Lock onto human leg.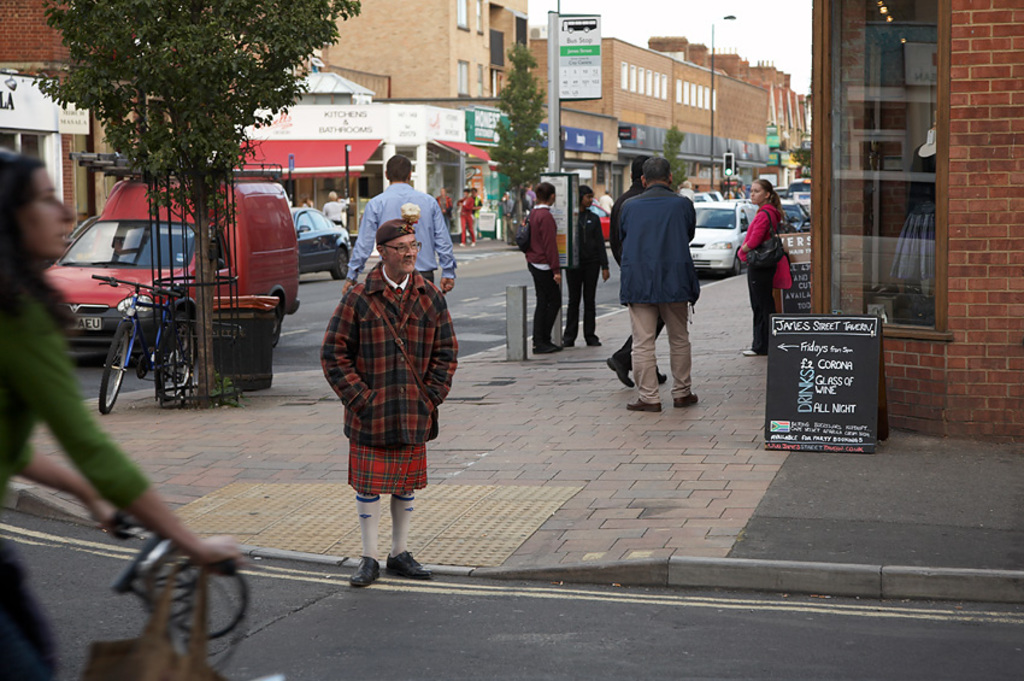
Locked: (660, 301, 700, 405).
